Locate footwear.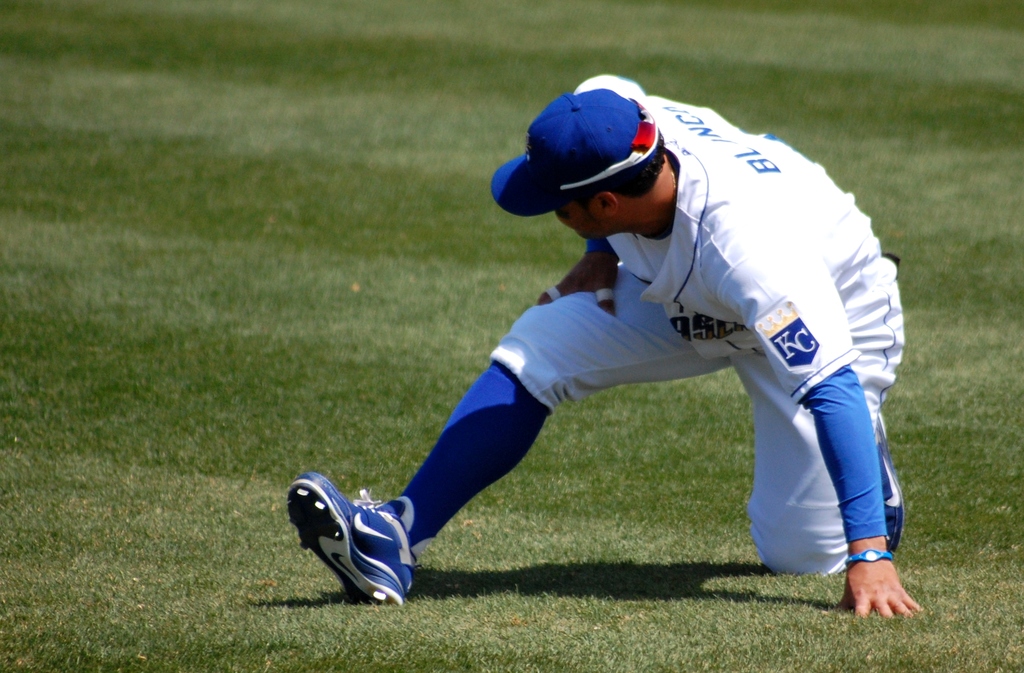
Bounding box: locate(291, 478, 436, 613).
